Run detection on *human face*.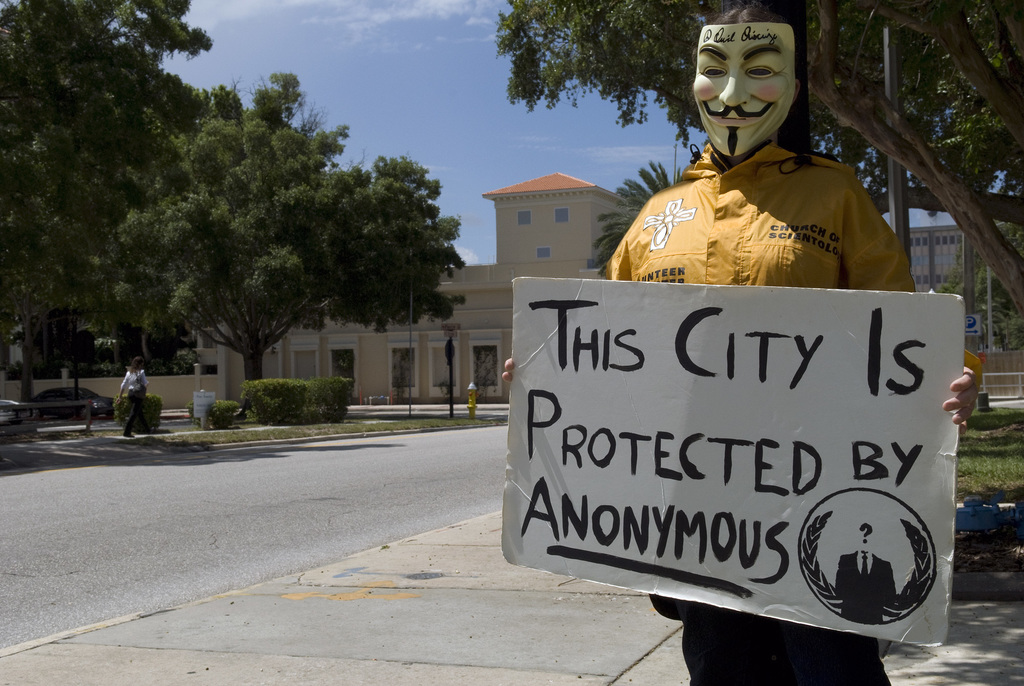
Result: region(688, 21, 790, 158).
